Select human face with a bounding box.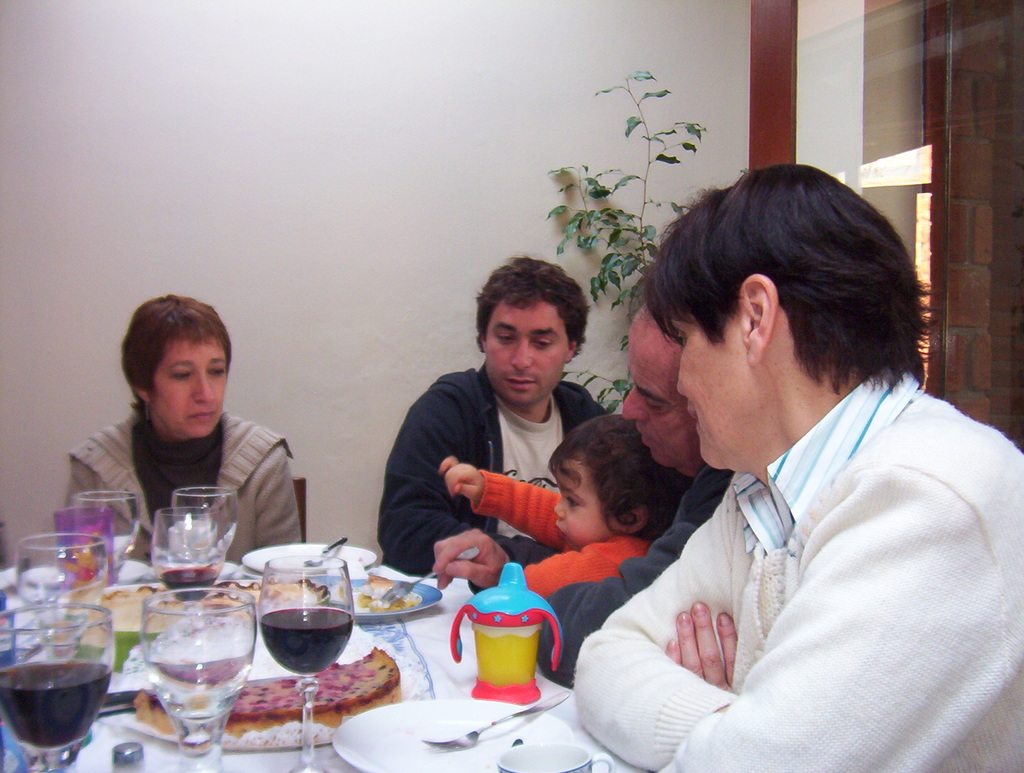
<bbox>151, 337, 229, 435</bbox>.
